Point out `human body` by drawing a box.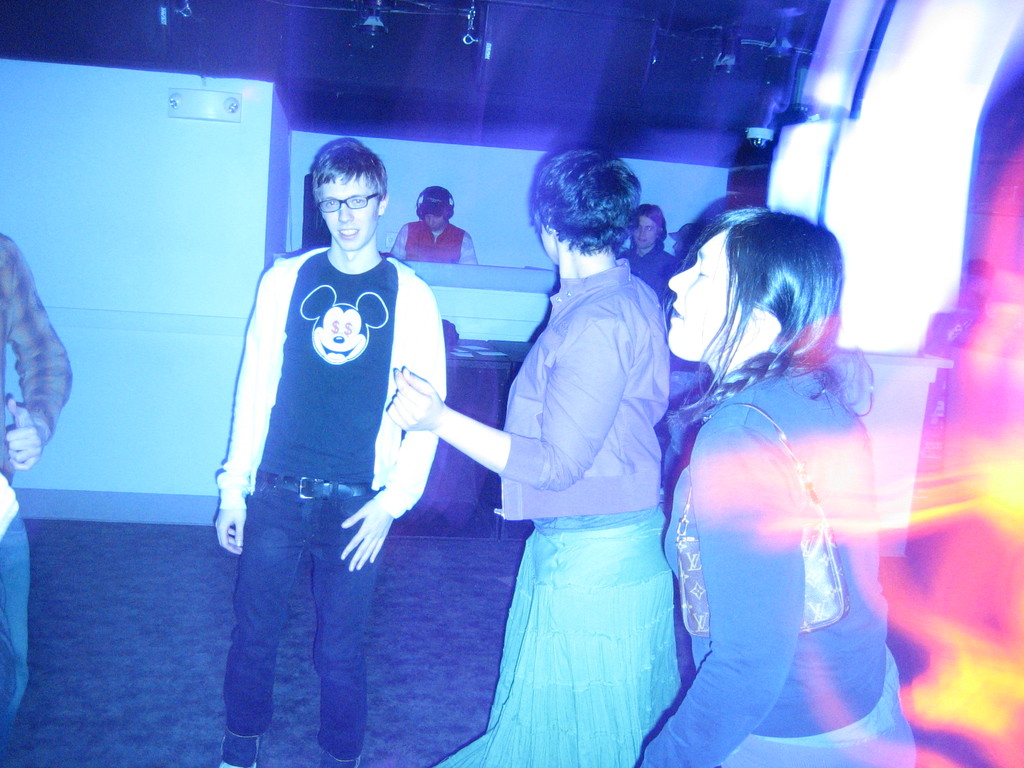
BBox(637, 348, 928, 767).
